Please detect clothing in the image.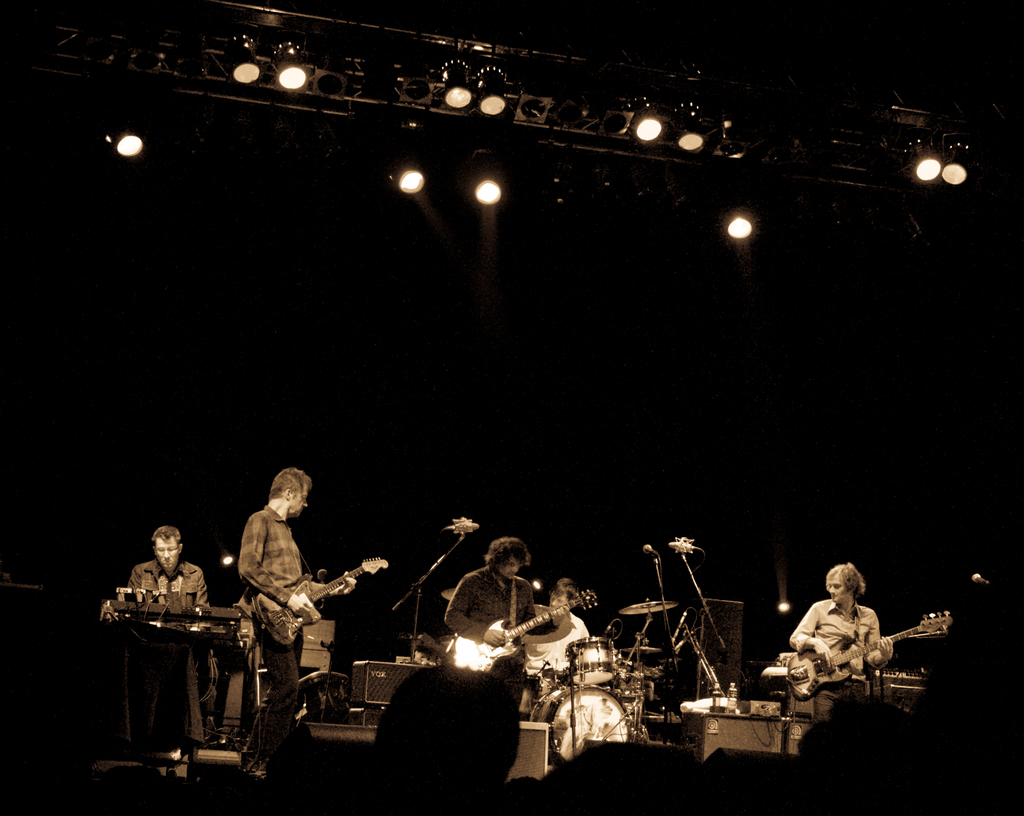
<box>792,603,881,724</box>.
